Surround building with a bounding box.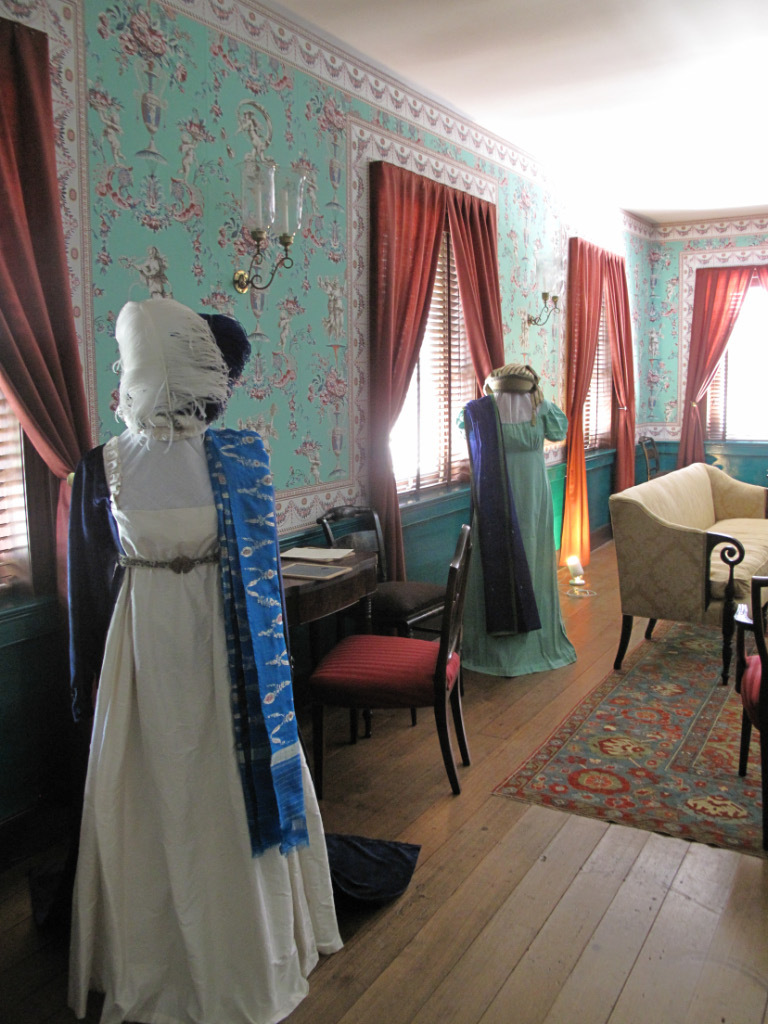
x1=0, y1=0, x2=767, y2=1023.
